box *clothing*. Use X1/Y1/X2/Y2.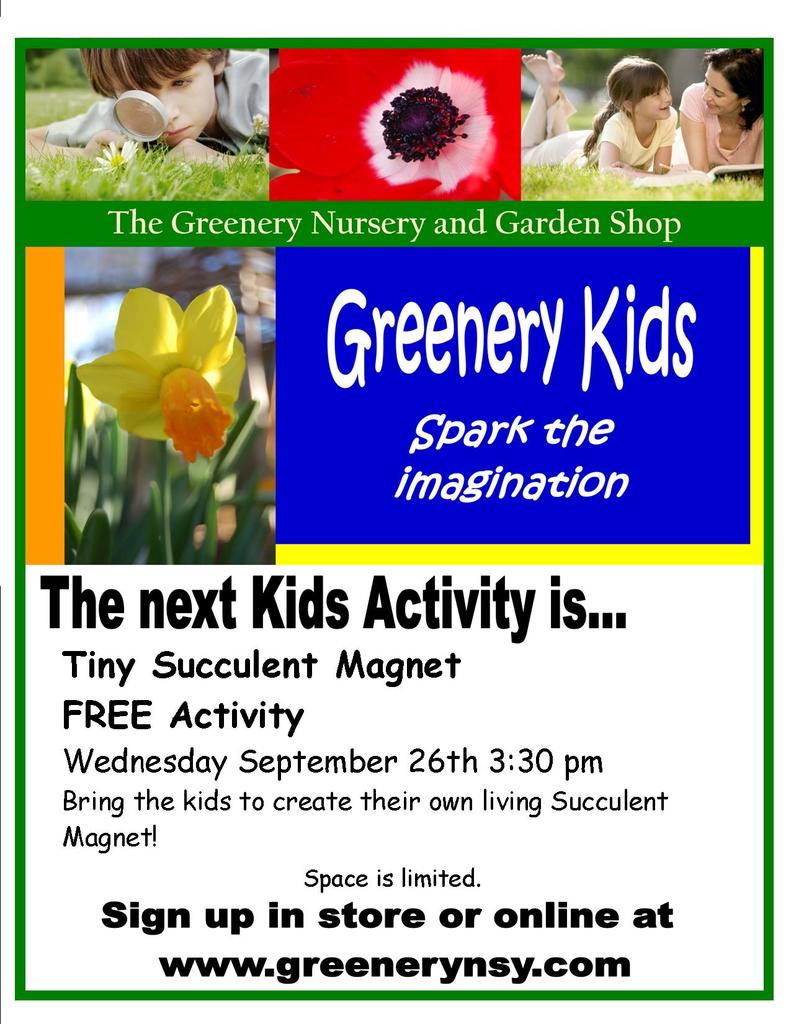
623/73/667/122.
